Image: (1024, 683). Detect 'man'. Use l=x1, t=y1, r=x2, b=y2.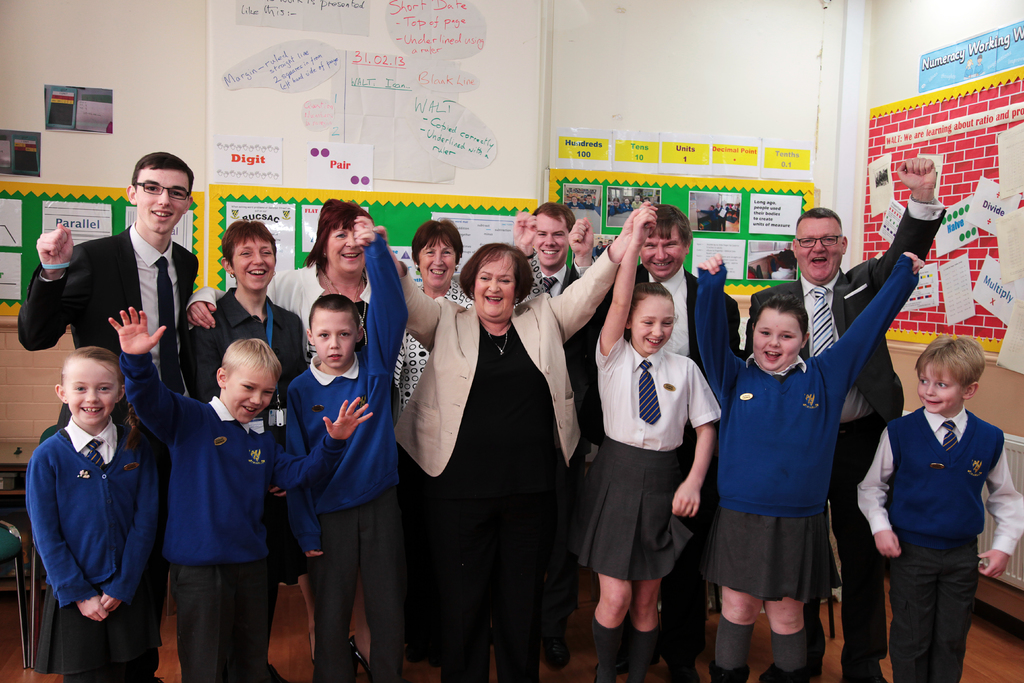
l=562, t=210, r=743, b=680.
